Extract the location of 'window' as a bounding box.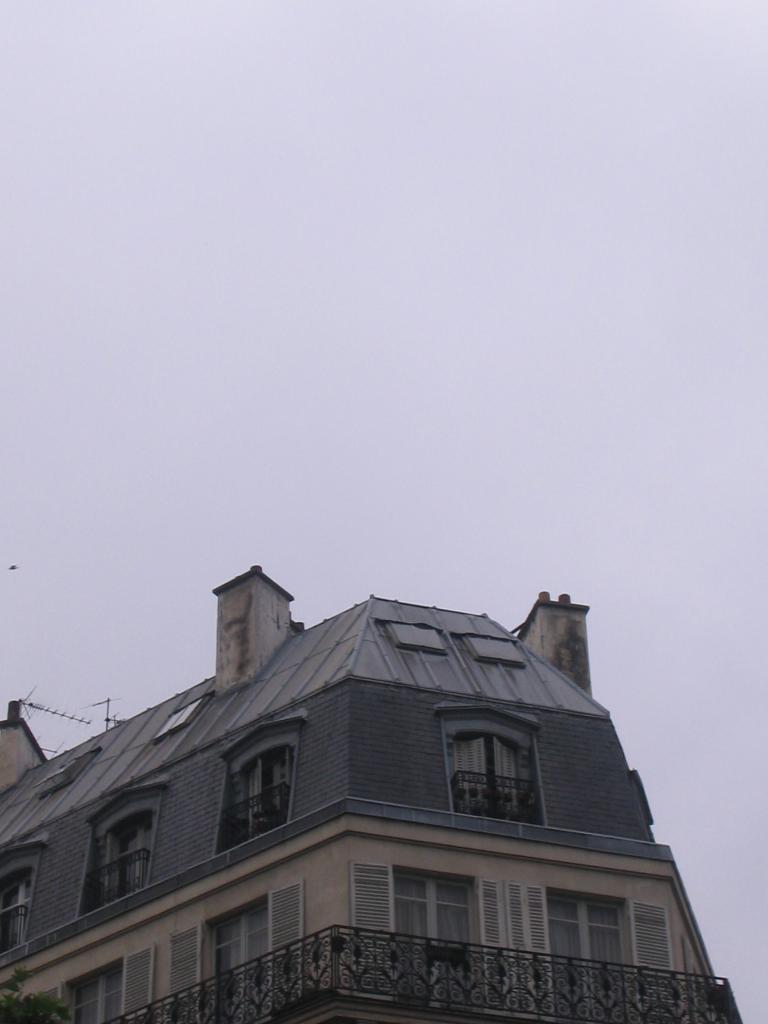
(x1=0, y1=856, x2=38, y2=961).
